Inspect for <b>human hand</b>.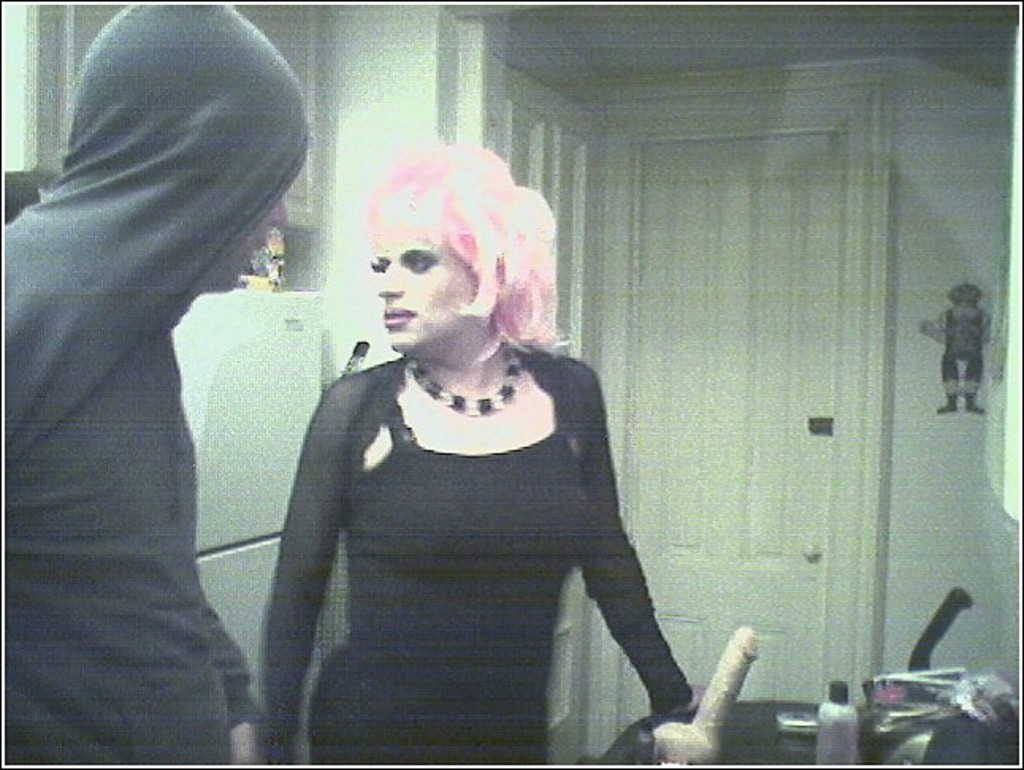
Inspection: {"left": 650, "top": 683, "right": 712, "bottom": 716}.
